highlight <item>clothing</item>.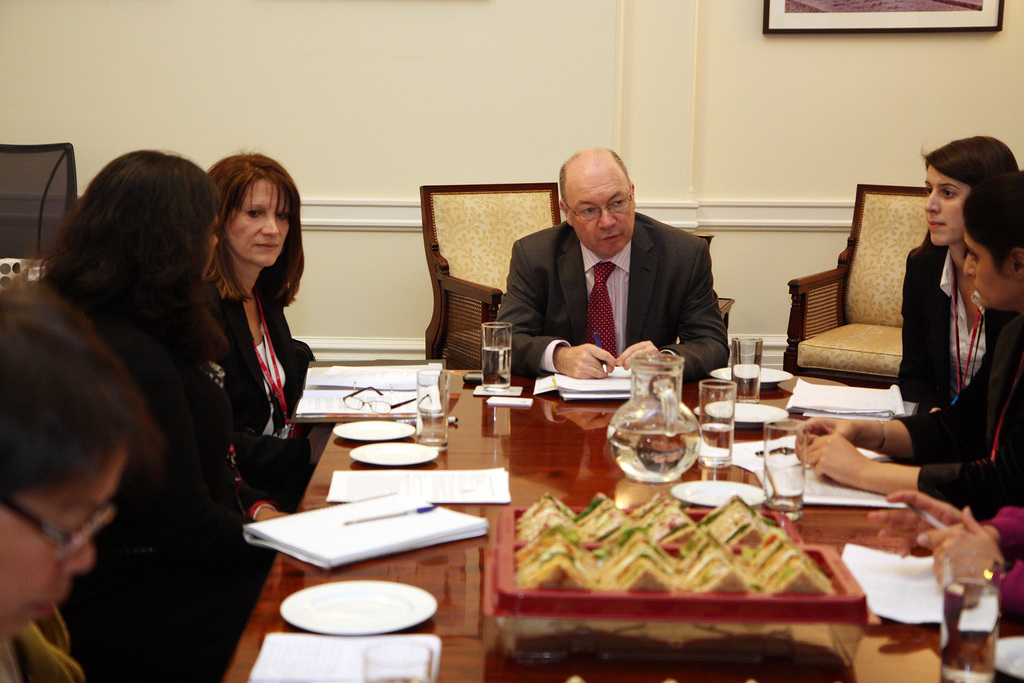
Highlighted region: {"left": 63, "top": 313, "right": 286, "bottom": 682}.
